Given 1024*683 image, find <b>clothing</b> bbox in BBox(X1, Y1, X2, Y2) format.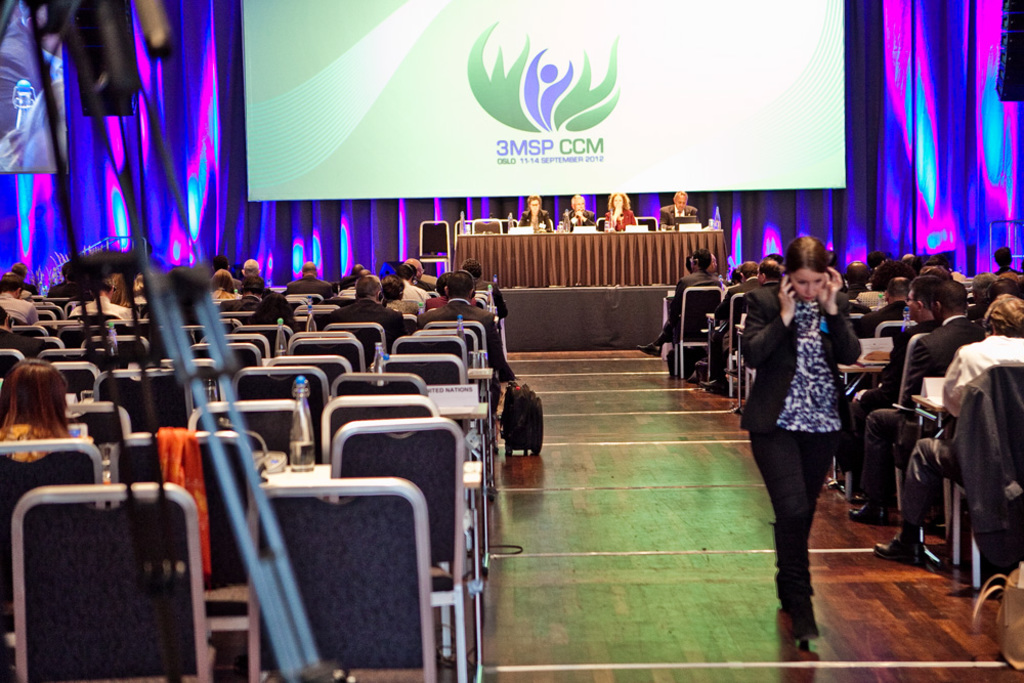
BBox(516, 214, 556, 229).
